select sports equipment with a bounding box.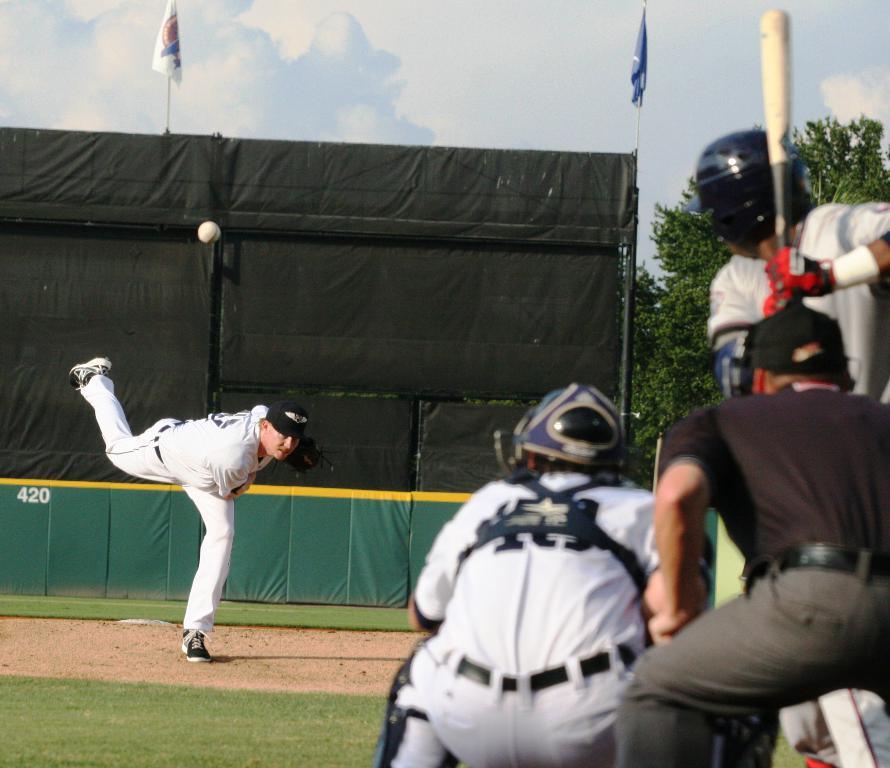
[181,628,210,664].
